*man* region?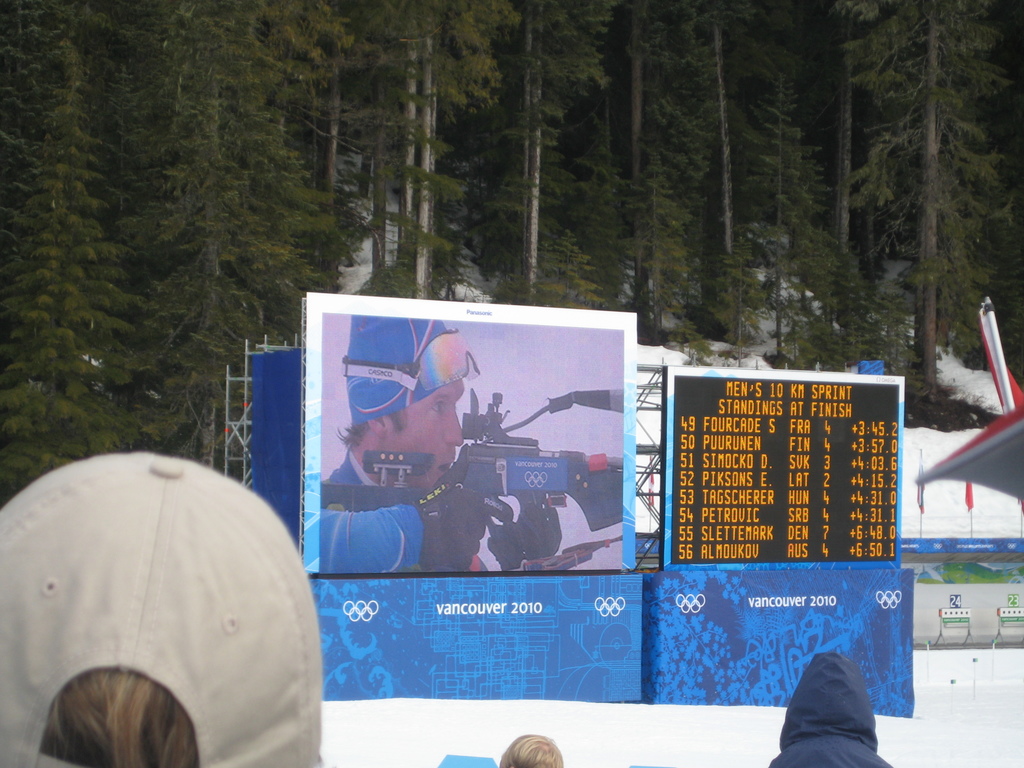
x1=1 y1=452 x2=337 y2=767
